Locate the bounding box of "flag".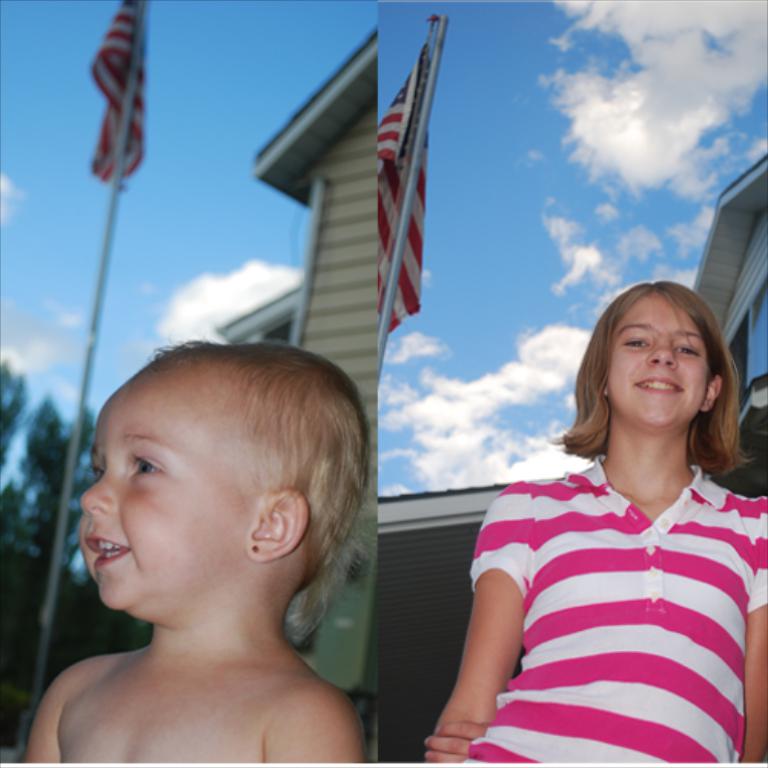
Bounding box: x1=86 y1=0 x2=172 y2=195.
